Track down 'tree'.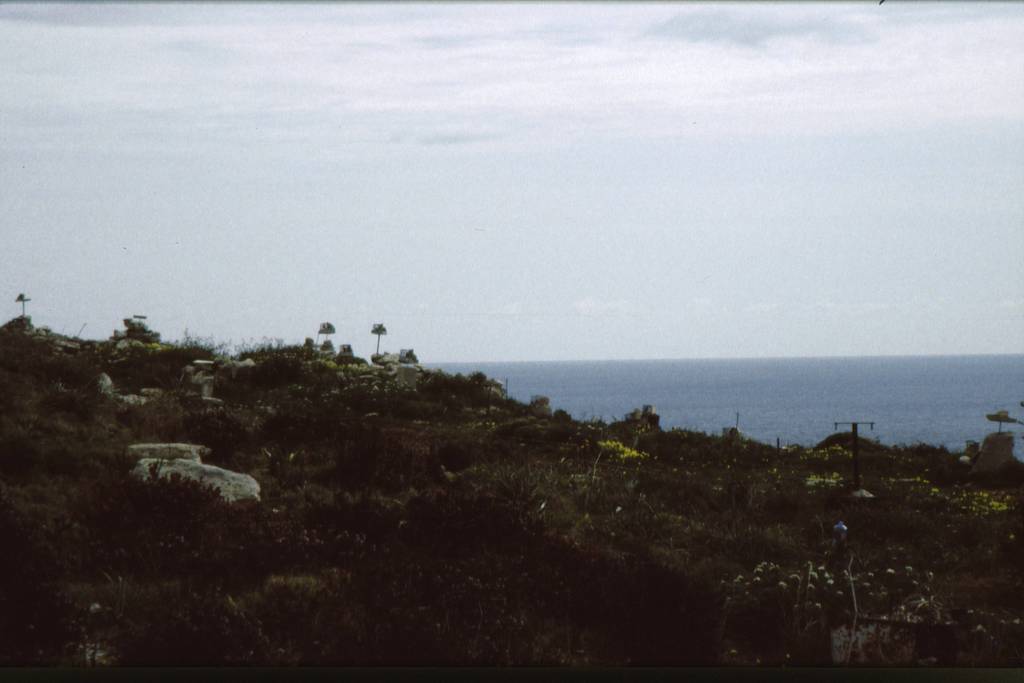
Tracked to l=17, t=288, r=28, b=315.
